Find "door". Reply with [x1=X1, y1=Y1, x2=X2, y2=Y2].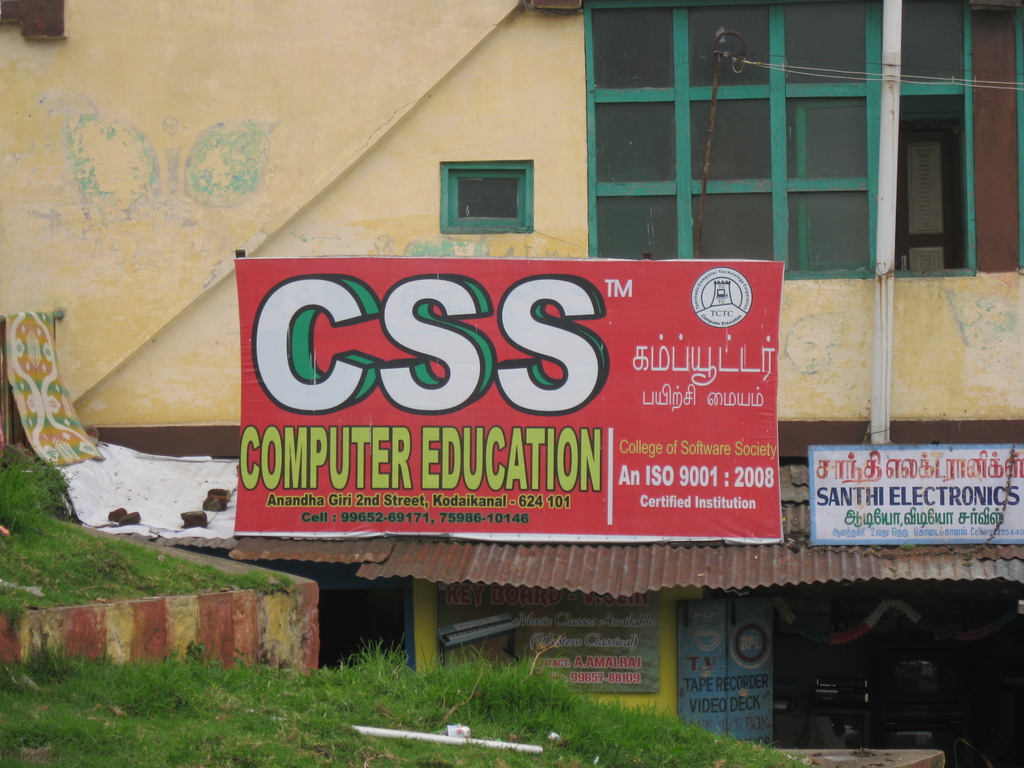
[x1=890, y1=97, x2=986, y2=281].
